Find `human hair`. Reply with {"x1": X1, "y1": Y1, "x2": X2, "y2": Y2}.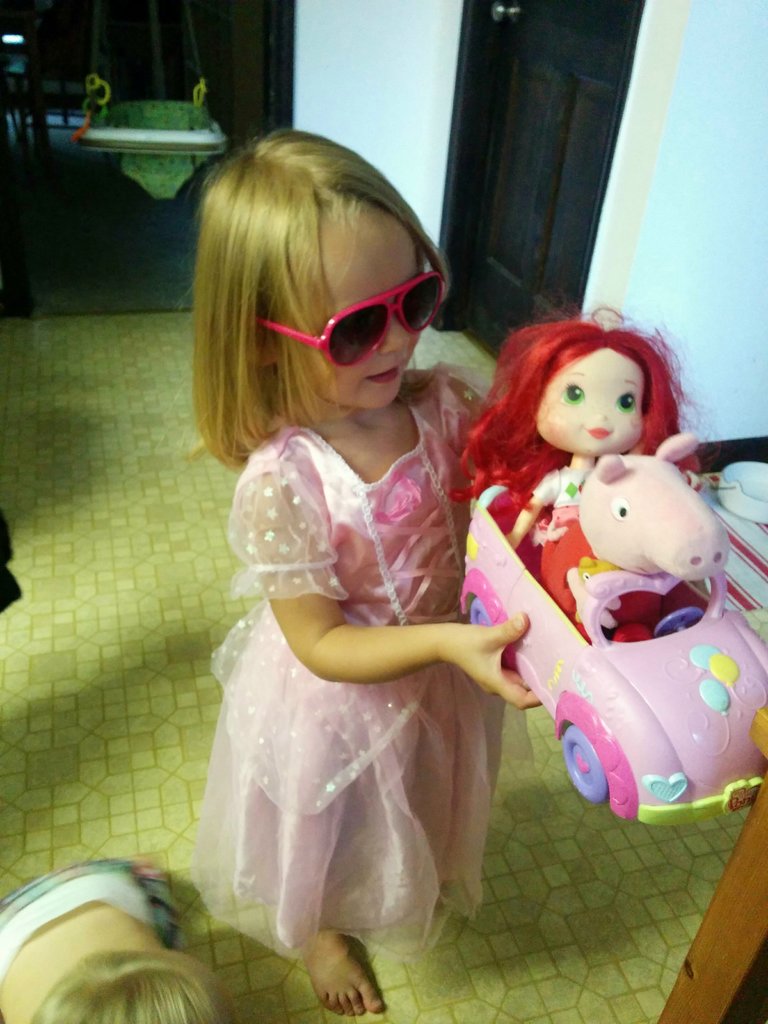
{"x1": 179, "y1": 114, "x2": 458, "y2": 465}.
